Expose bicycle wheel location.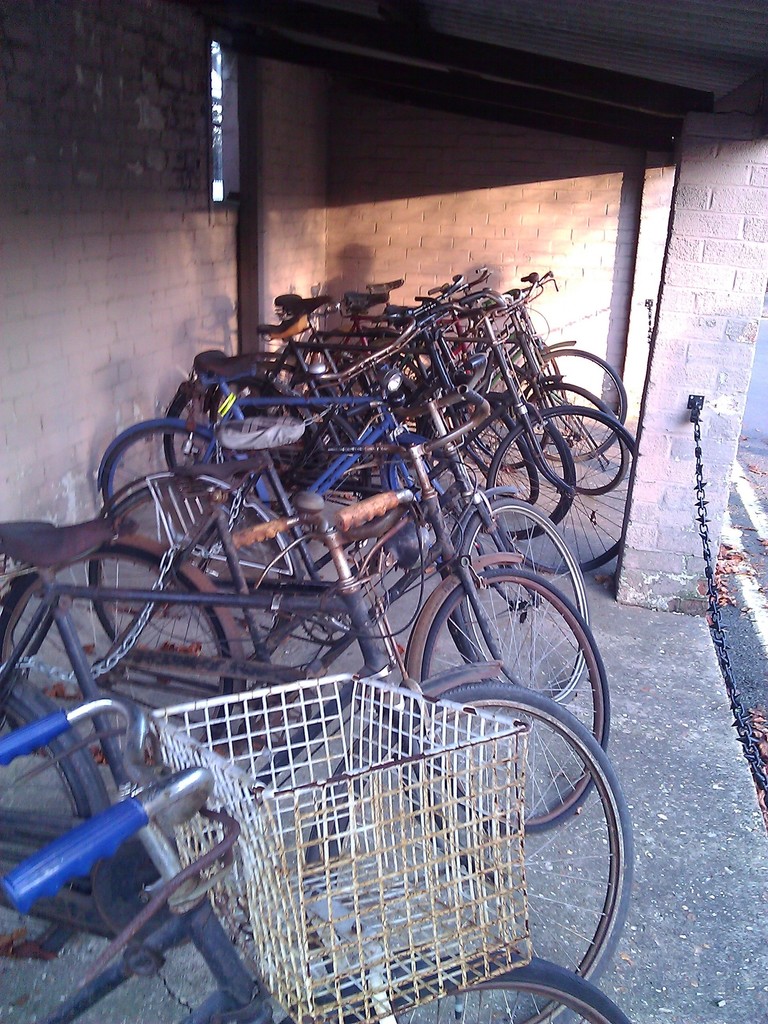
Exposed at detection(512, 348, 628, 468).
